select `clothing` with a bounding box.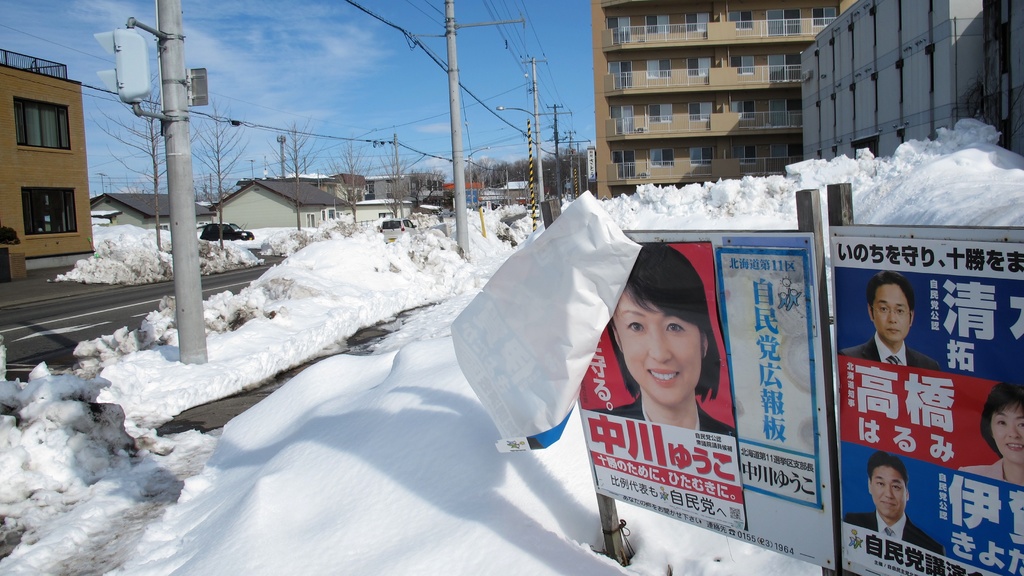
[left=588, top=394, right=739, bottom=438].
